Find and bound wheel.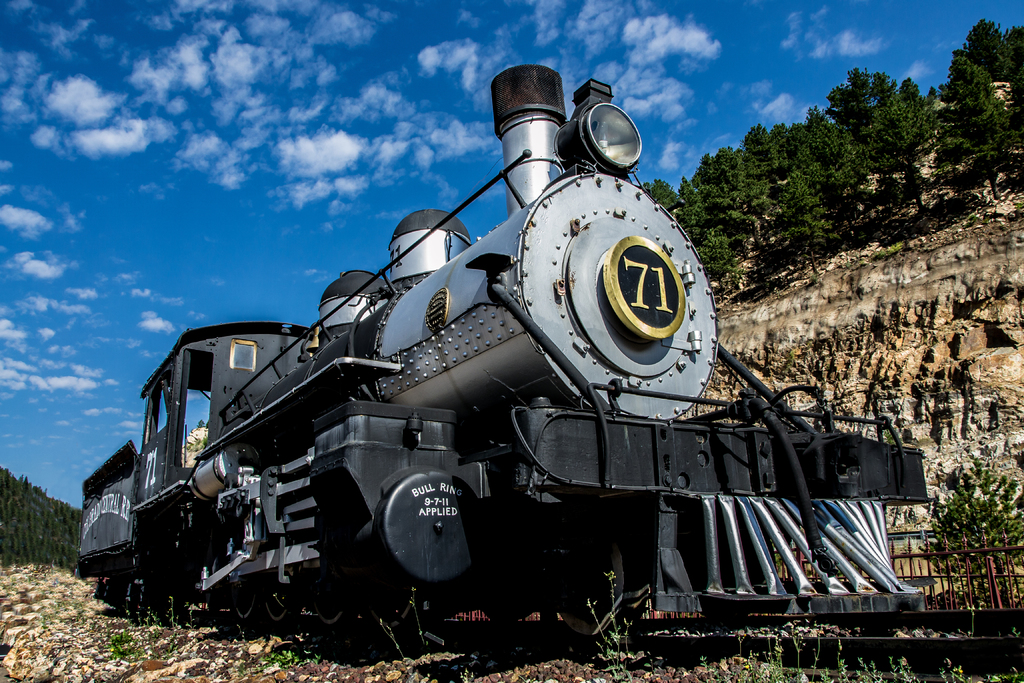
Bound: box=[234, 589, 260, 619].
